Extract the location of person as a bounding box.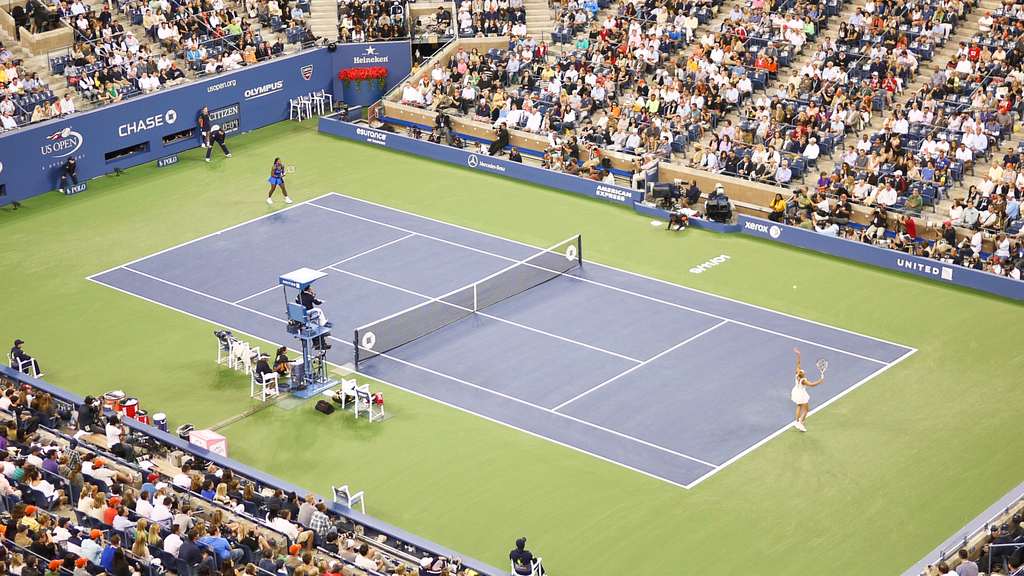
<region>494, 0, 732, 132</region>.
